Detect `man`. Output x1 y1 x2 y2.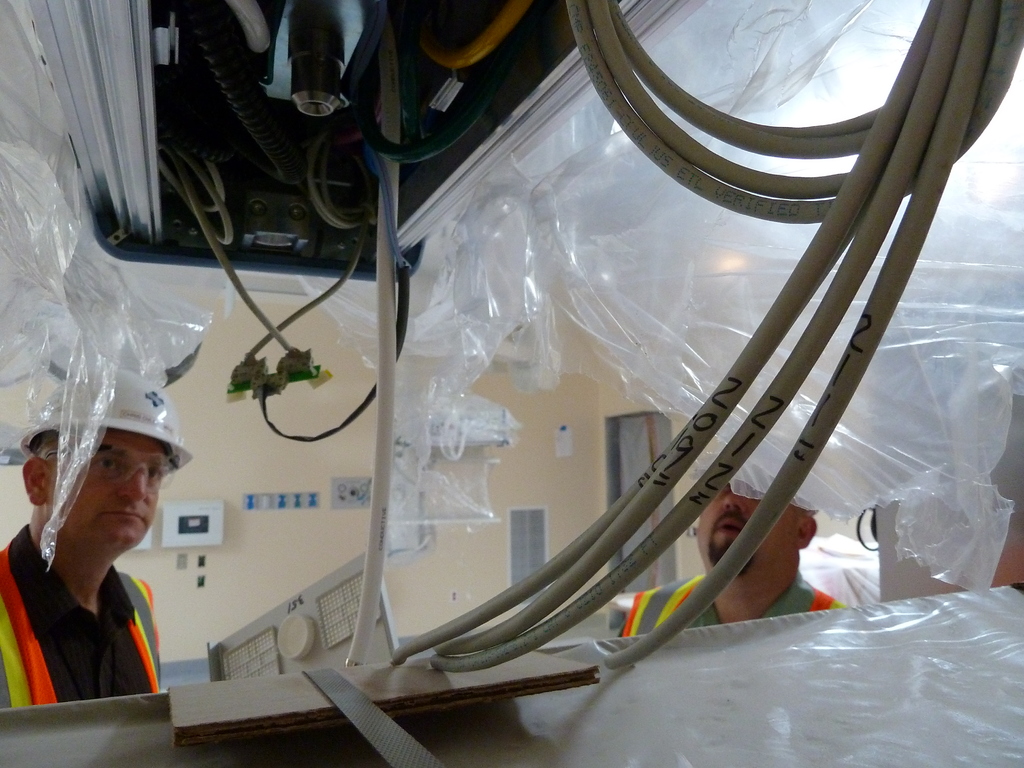
613 454 851 644.
